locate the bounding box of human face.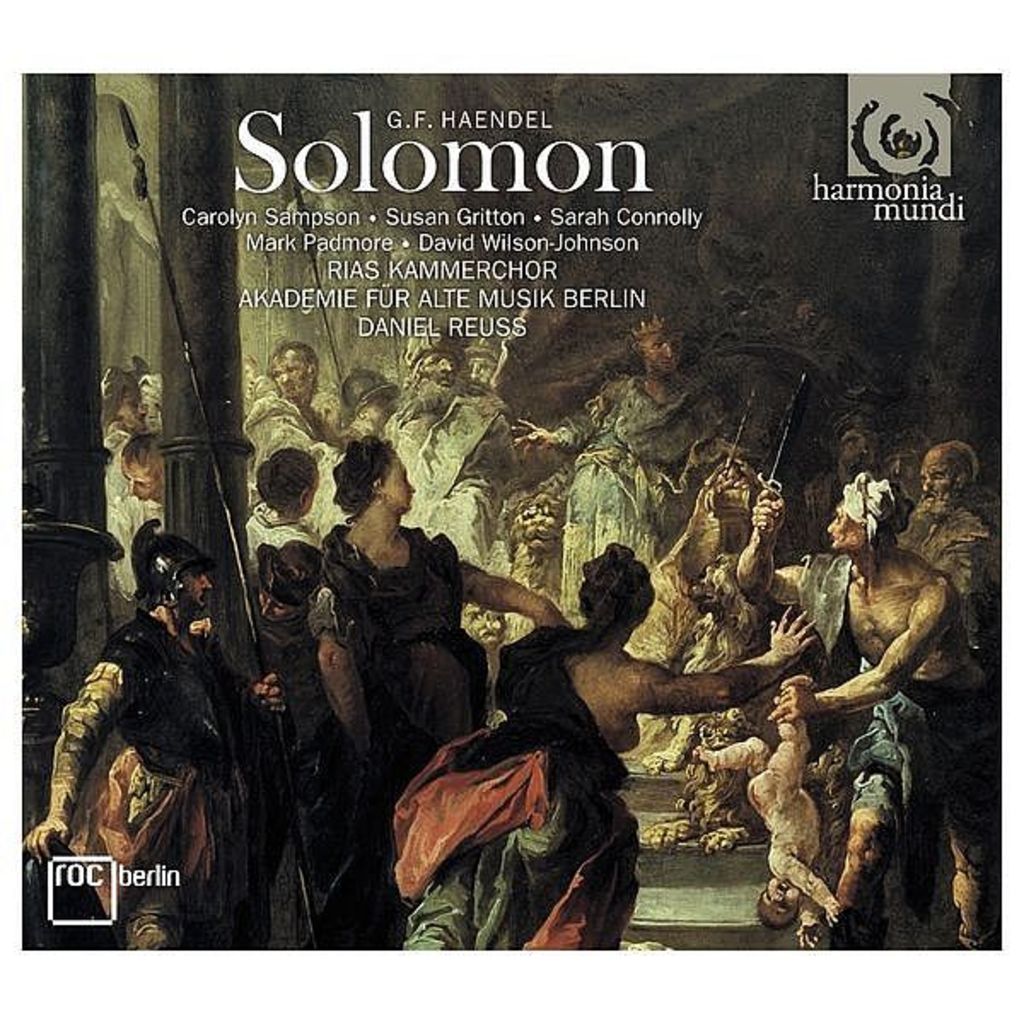
Bounding box: [left=123, top=461, right=160, bottom=500].
